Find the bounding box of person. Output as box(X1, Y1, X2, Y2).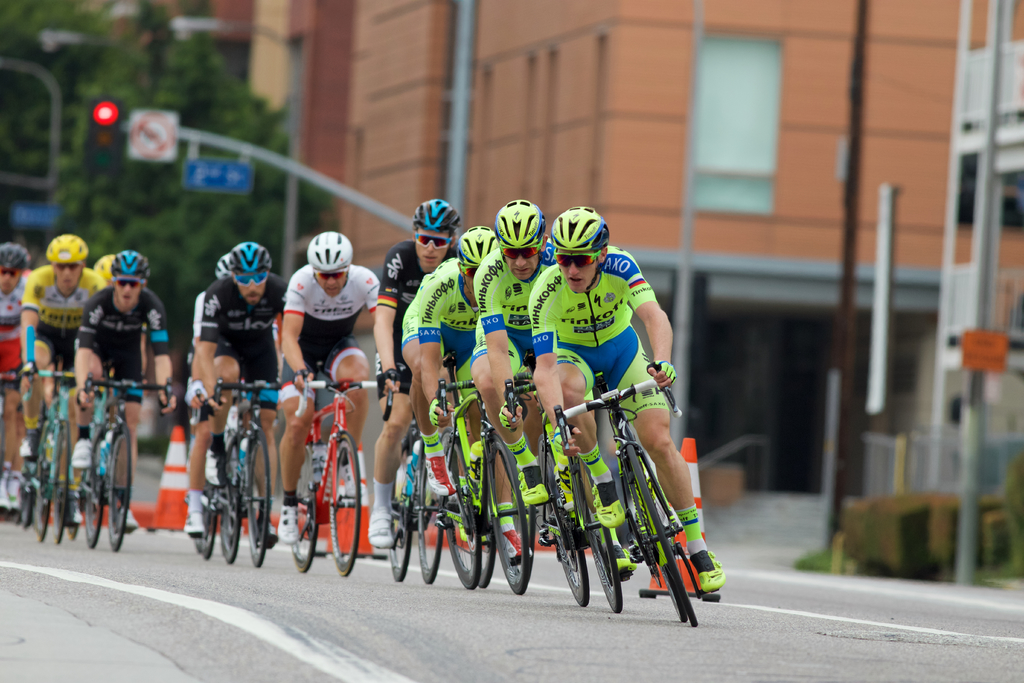
box(0, 241, 33, 513).
